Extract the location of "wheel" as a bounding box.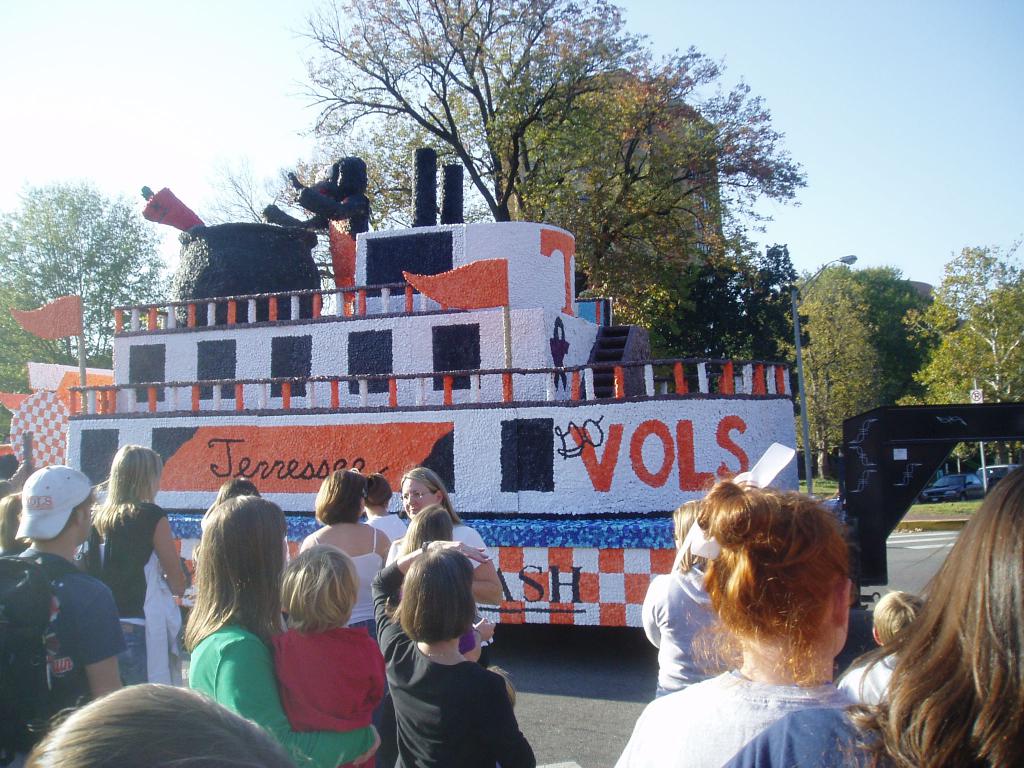
<bbox>959, 493, 968, 503</bbox>.
